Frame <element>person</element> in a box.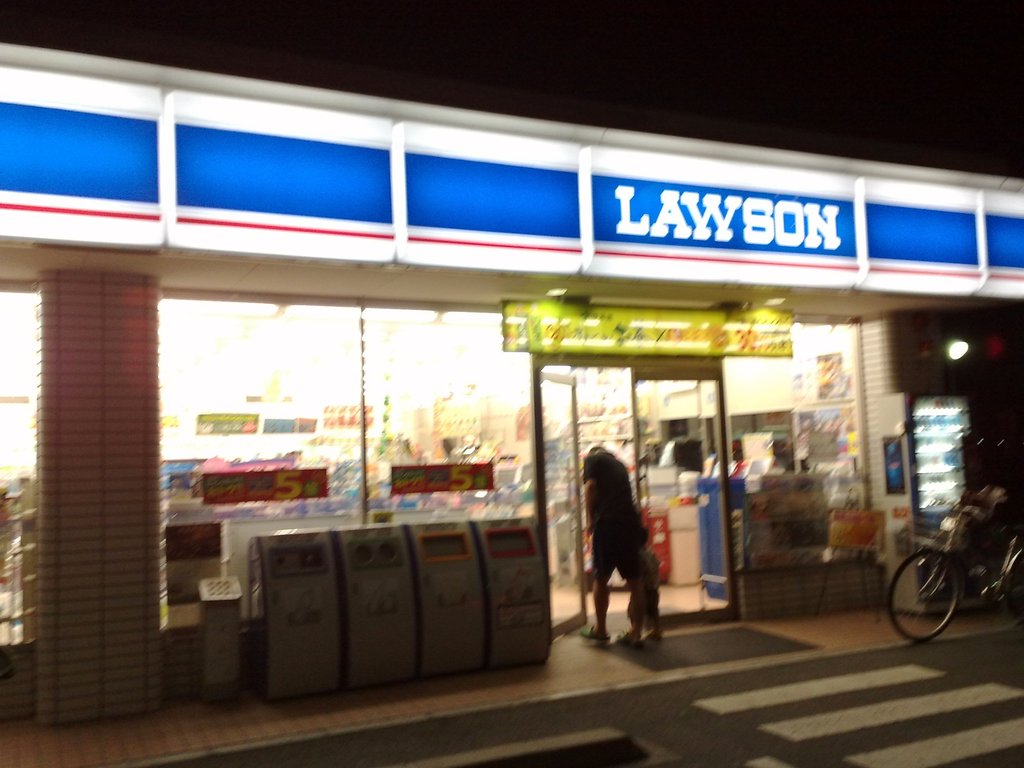
bbox=[641, 527, 671, 648].
